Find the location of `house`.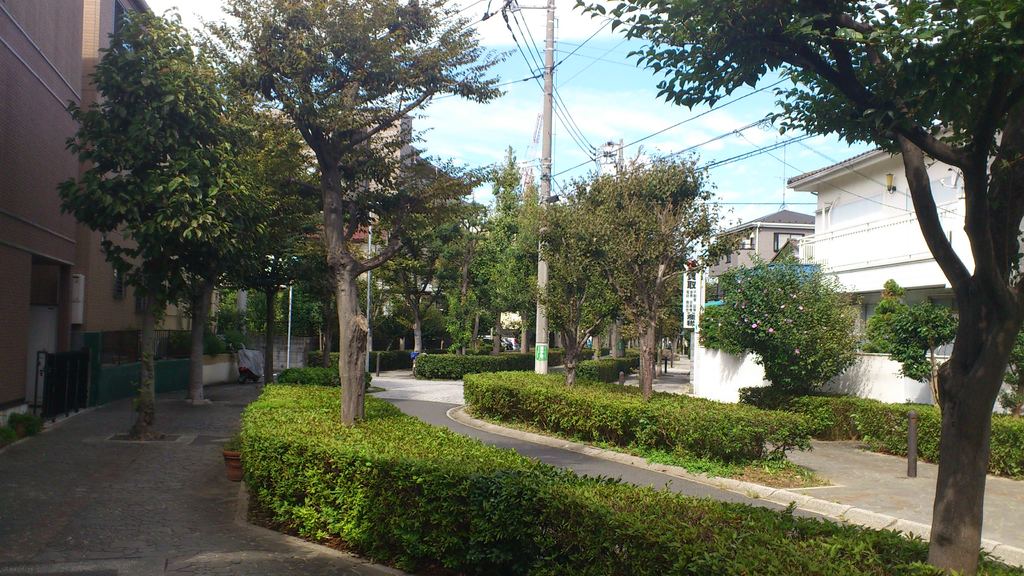
Location: [left=257, top=104, right=420, bottom=268].
